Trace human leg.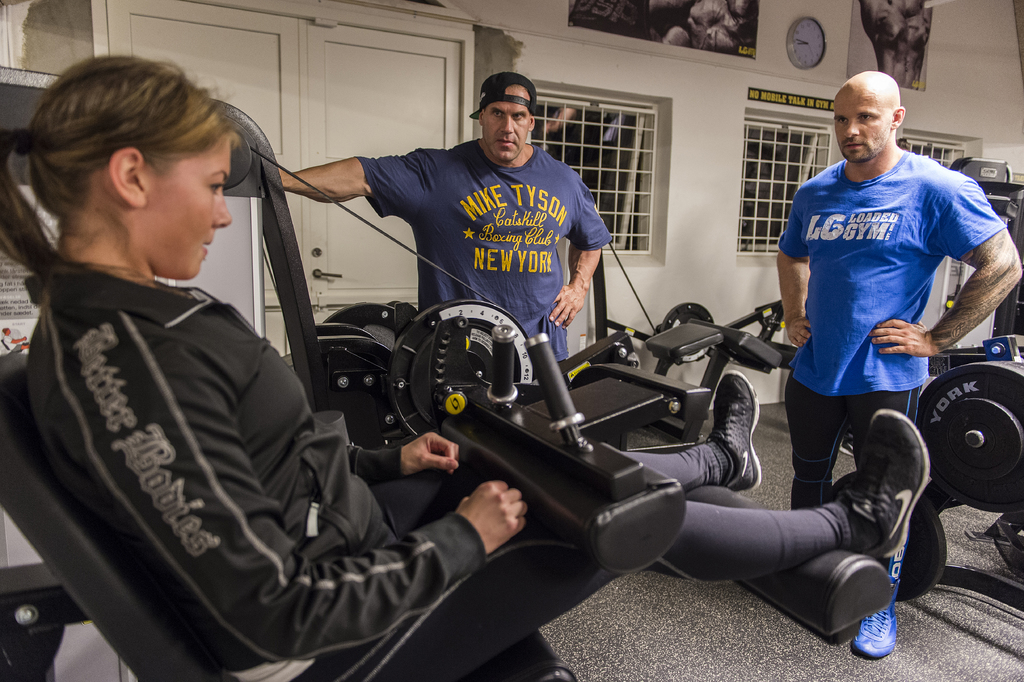
Traced to <region>371, 406, 928, 681</region>.
